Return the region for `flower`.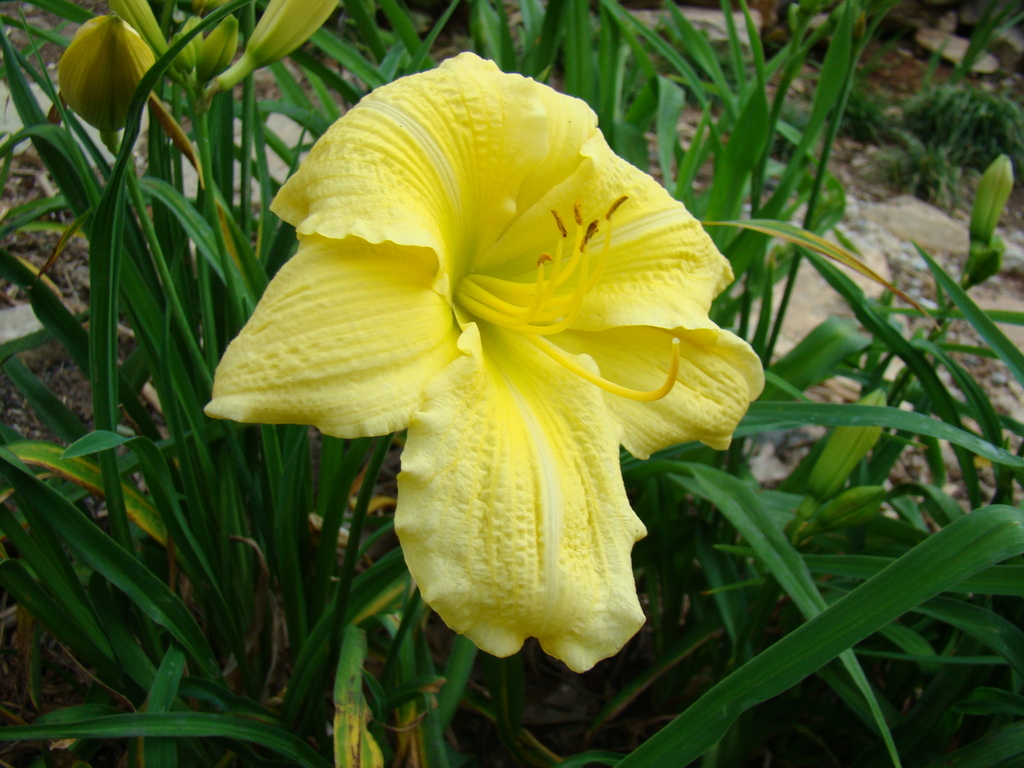
(x1=202, y1=47, x2=767, y2=679).
